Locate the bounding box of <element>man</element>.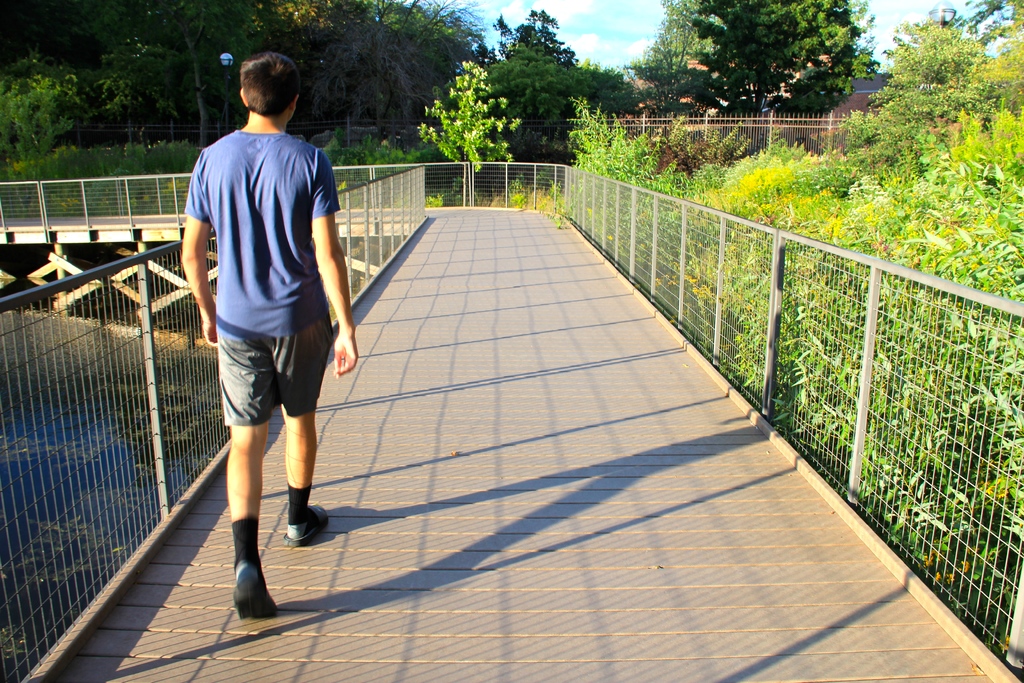
Bounding box: bbox=(180, 45, 366, 625).
